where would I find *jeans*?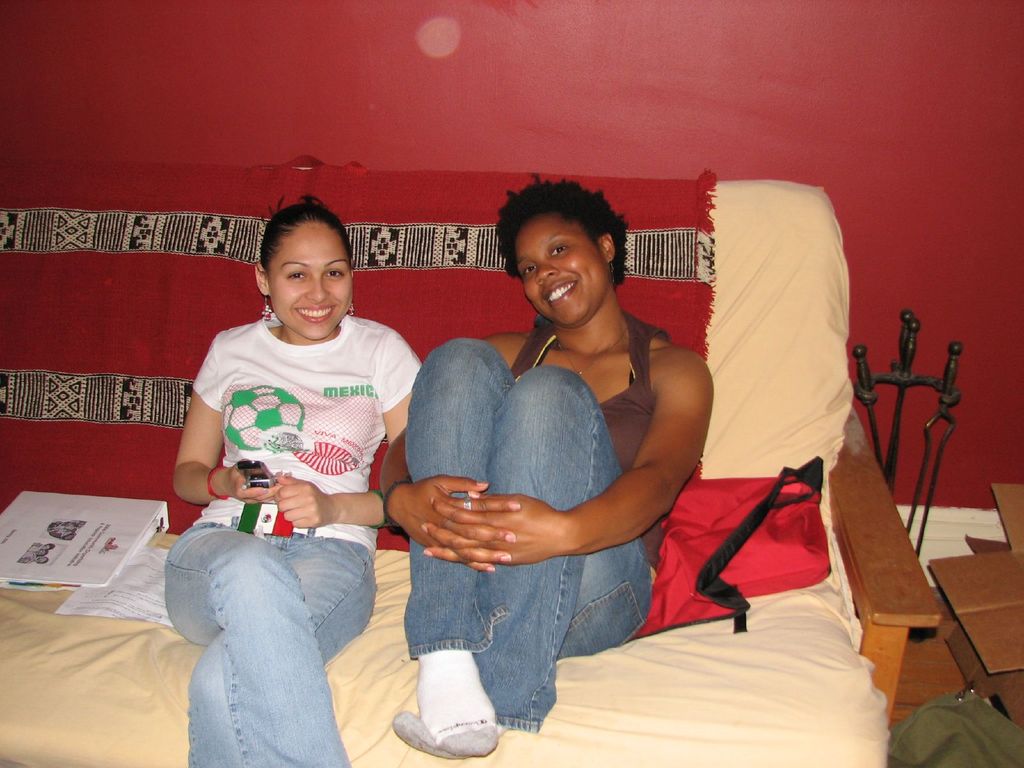
At Rect(163, 515, 377, 767).
